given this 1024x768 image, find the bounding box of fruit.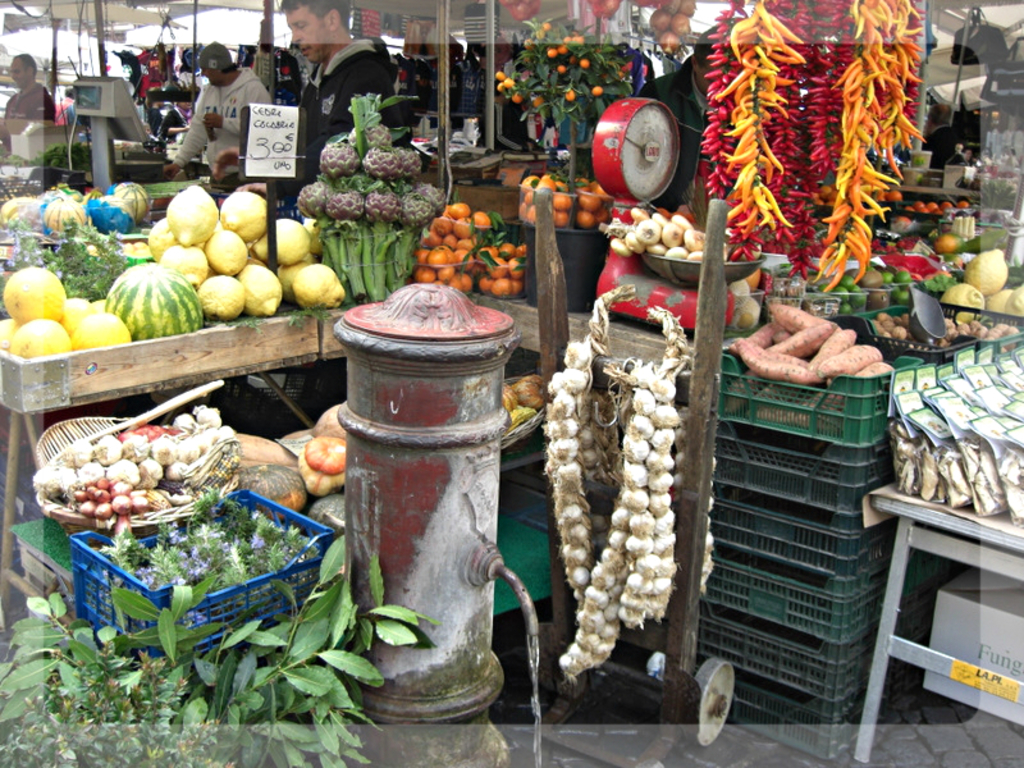
(988,288,1012,319).
